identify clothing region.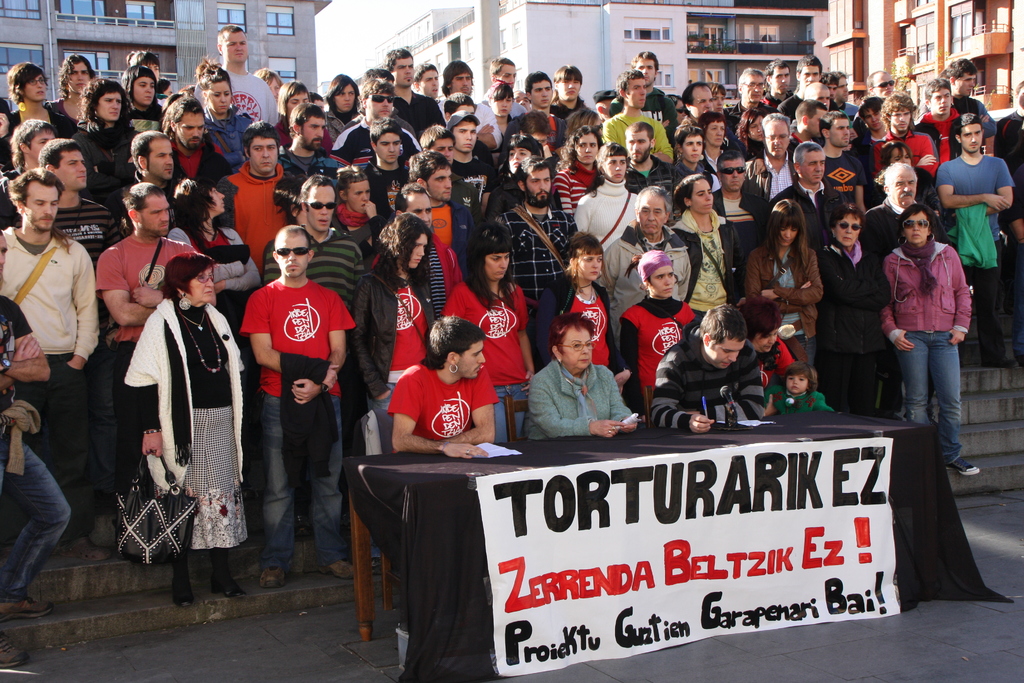
Region: [878,230,983,456].
